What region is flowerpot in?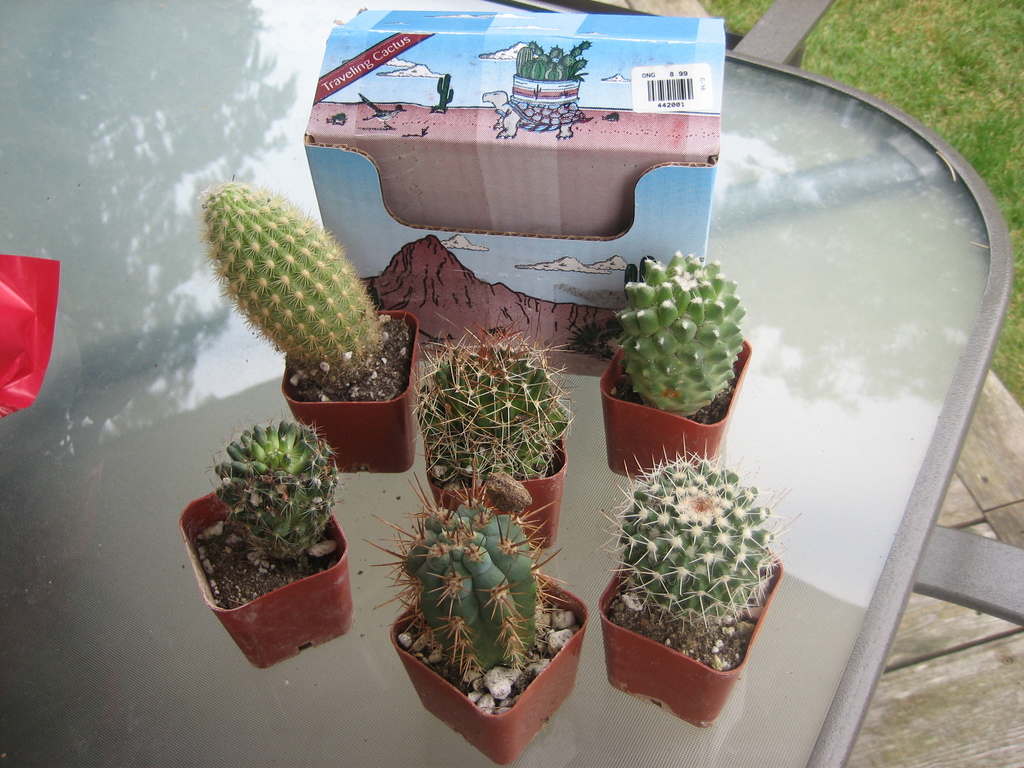
bbox(392, 579, 587, 765).
